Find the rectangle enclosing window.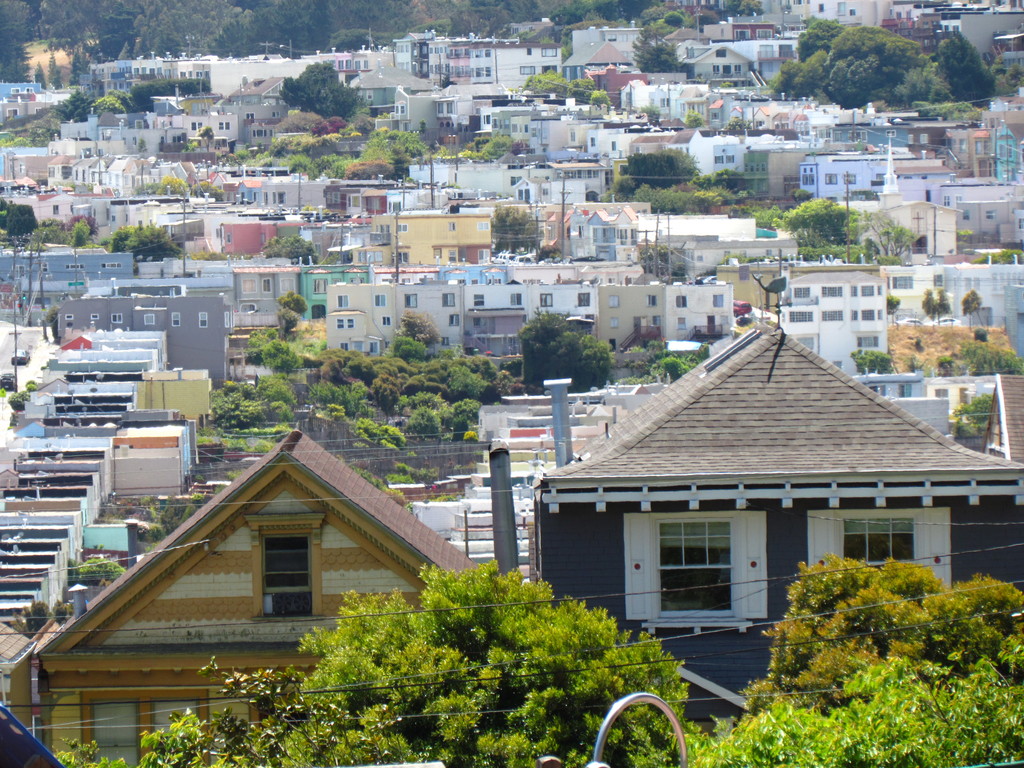
locate(821, 286, 842, 296).
